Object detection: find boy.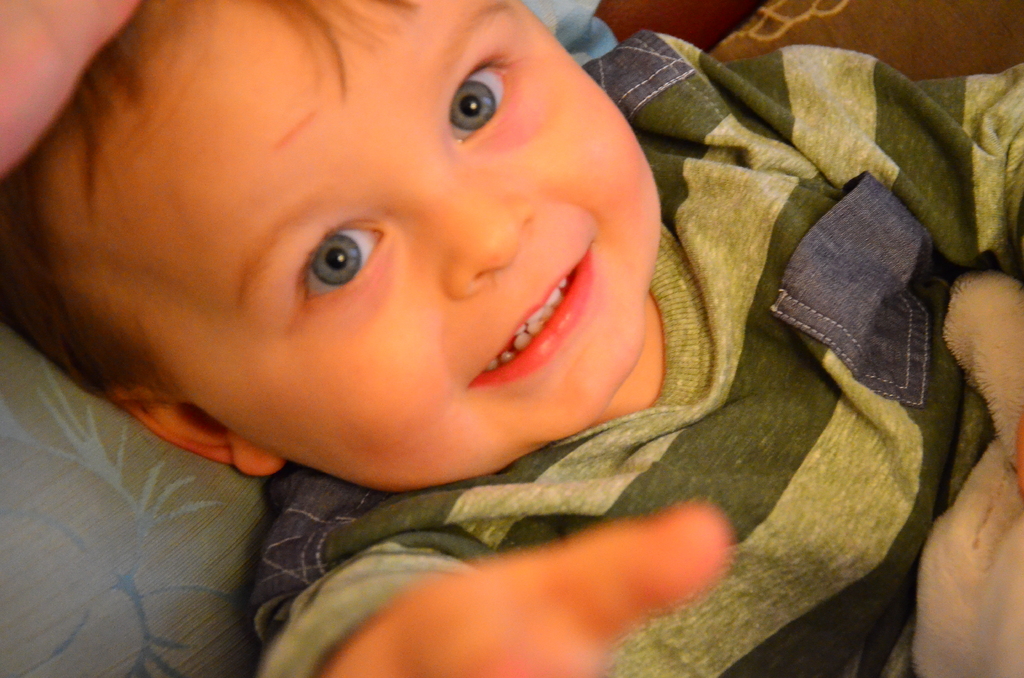
<box>0,0,1023,677</box>.
